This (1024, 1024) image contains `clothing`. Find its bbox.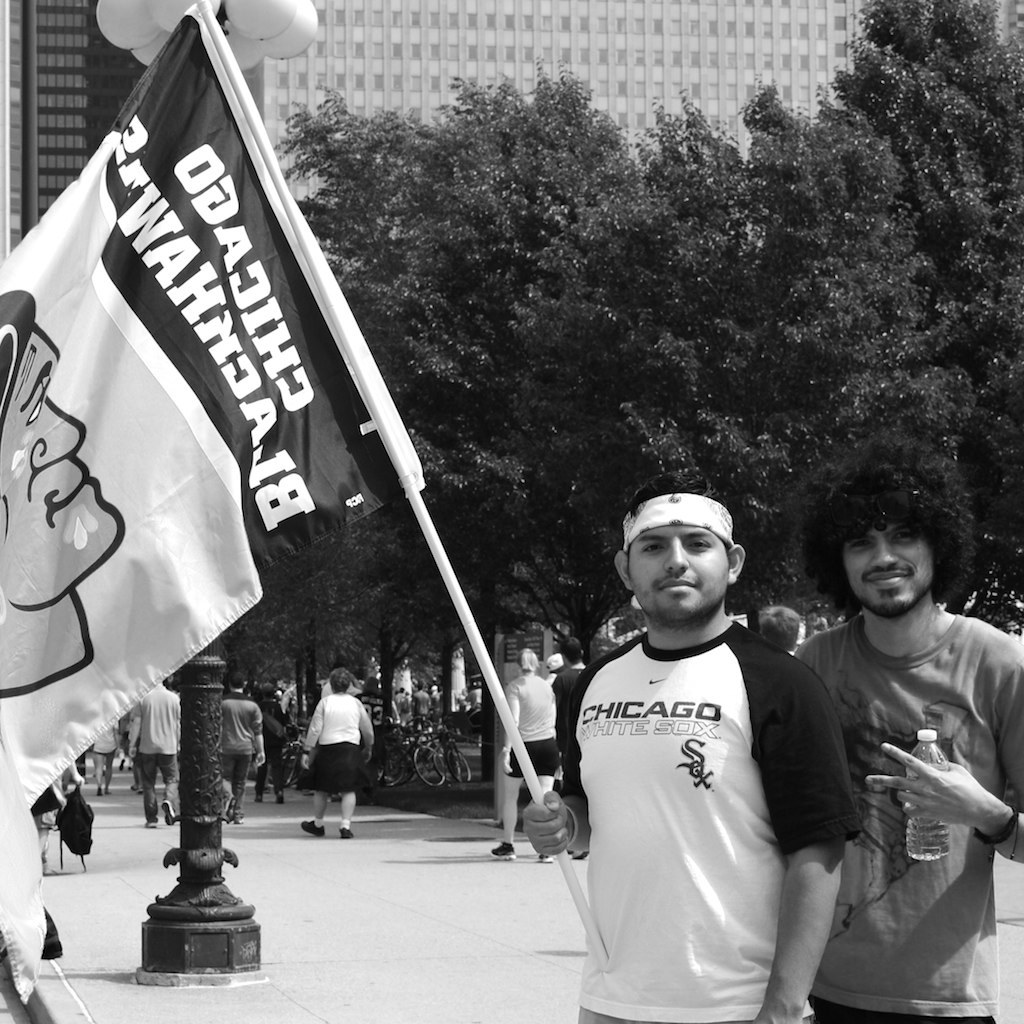
l=124, t=732, r=133, b=757.
